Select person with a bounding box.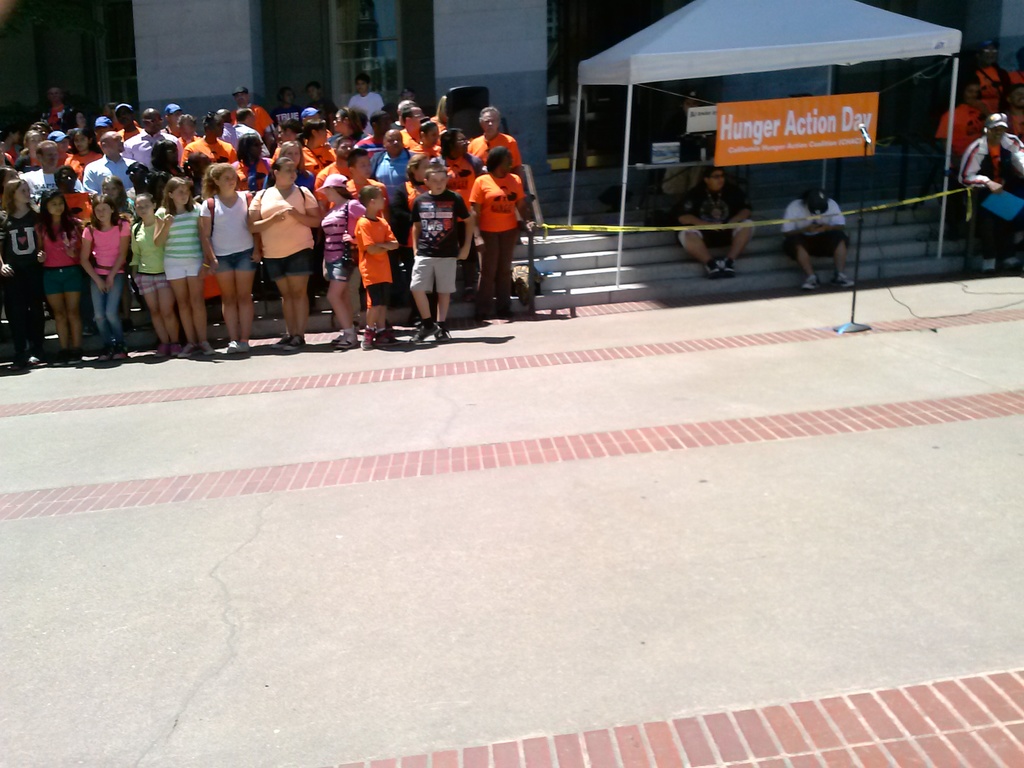
Rect(676, 166, 758, 278).
